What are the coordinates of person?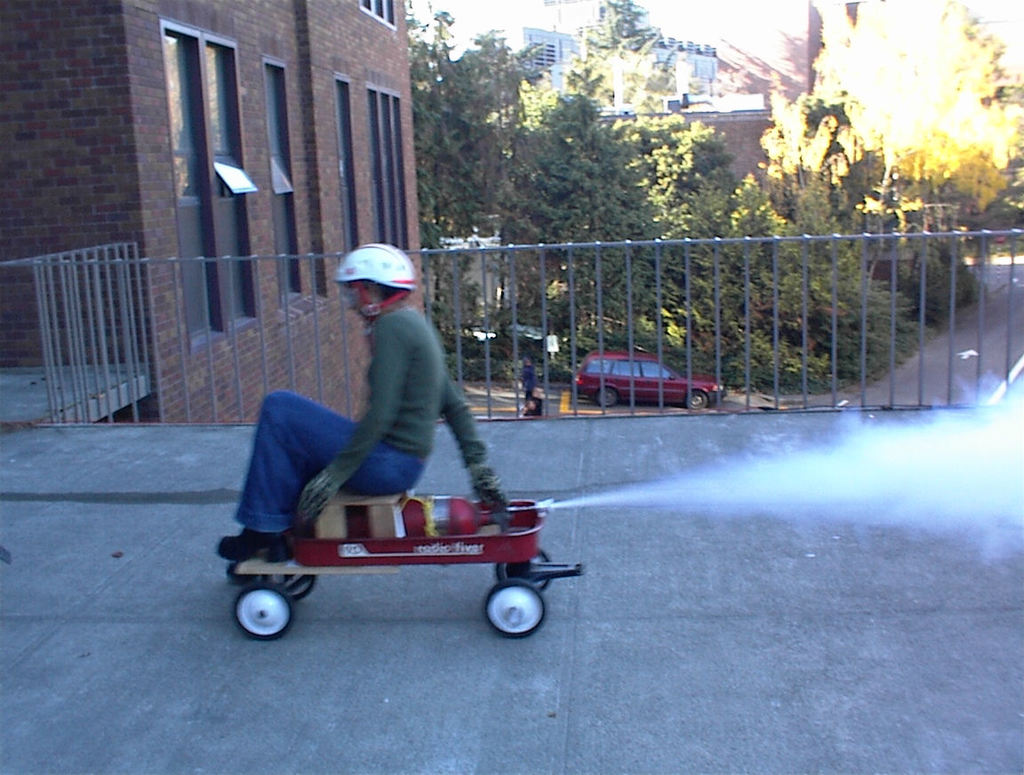
[217,243,508,569].
